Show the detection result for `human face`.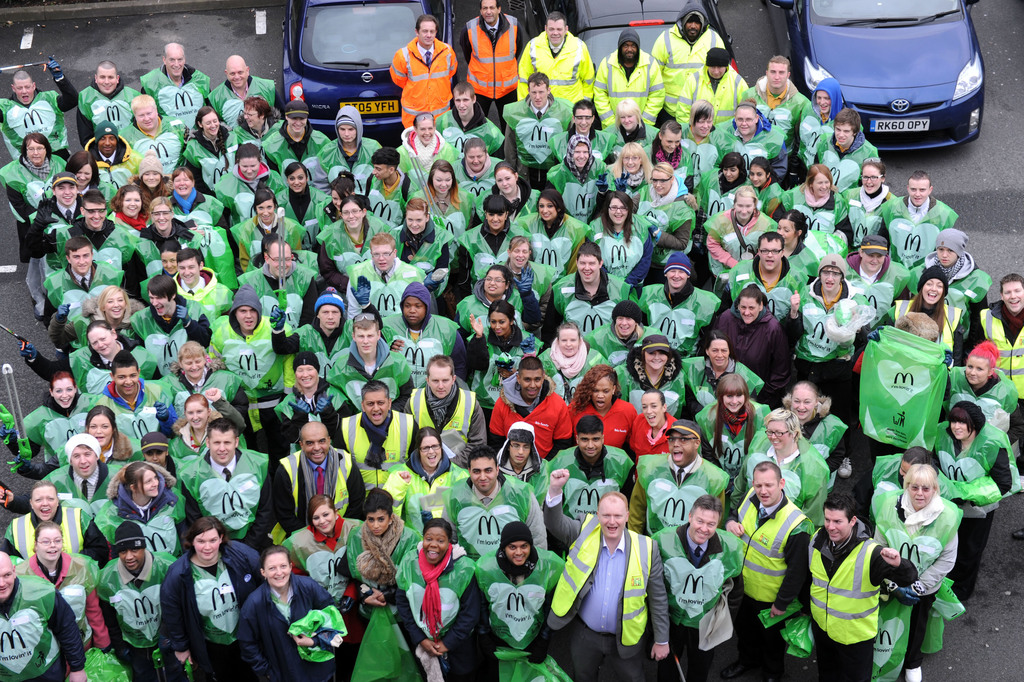
left=599, top=501, right=624, bottom=538.
